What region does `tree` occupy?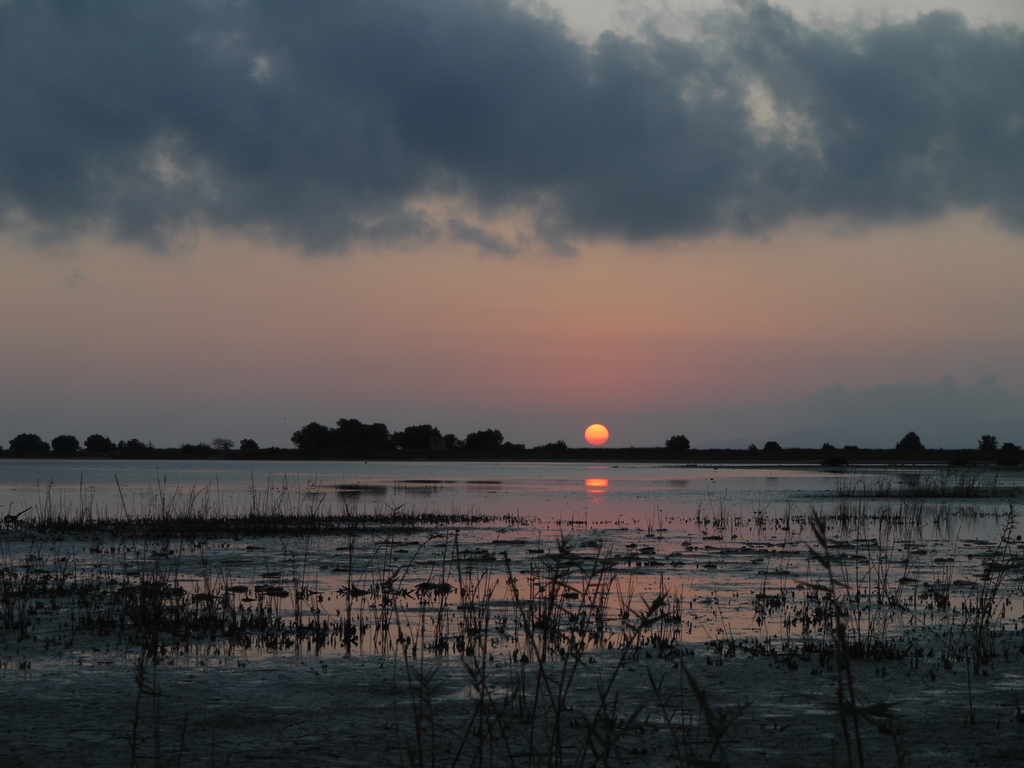
bbox=[237, 435, 260, 455].
